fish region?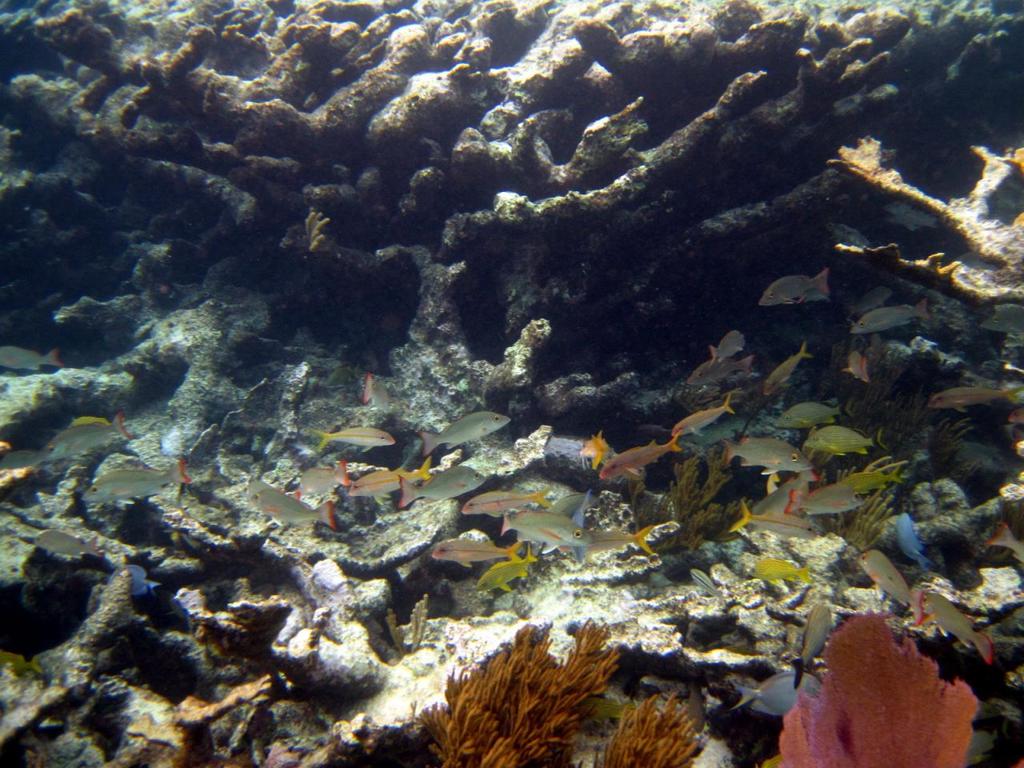
310:426:391:455
